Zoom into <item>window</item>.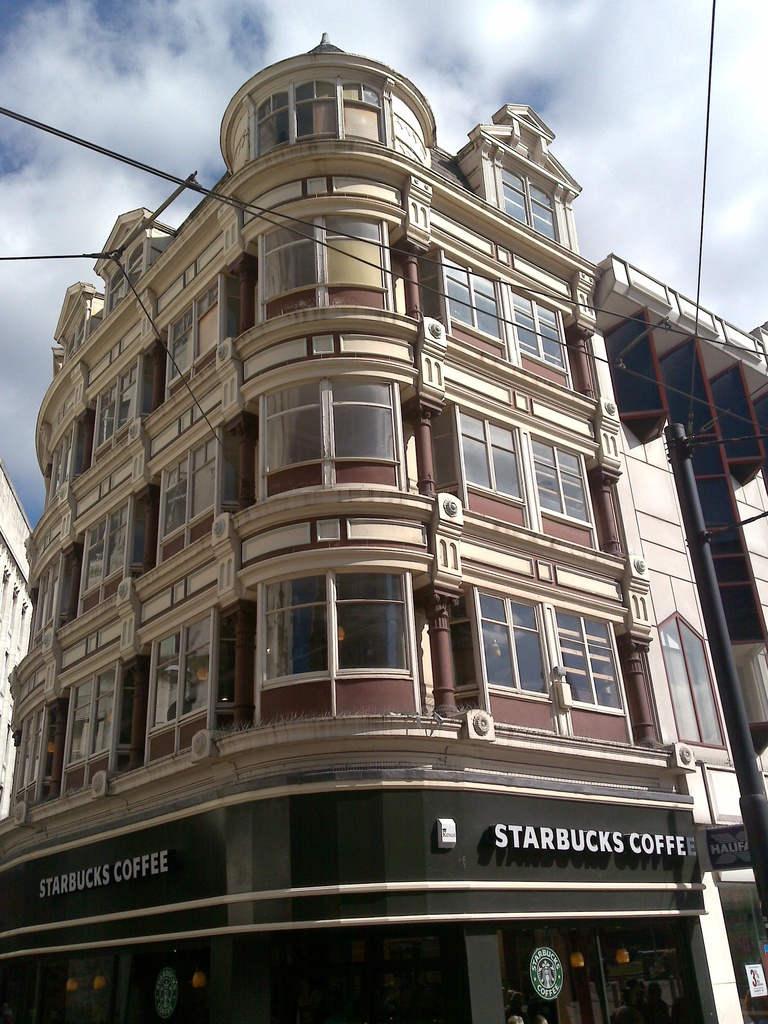
Zoom target: 527 426 594 517.
